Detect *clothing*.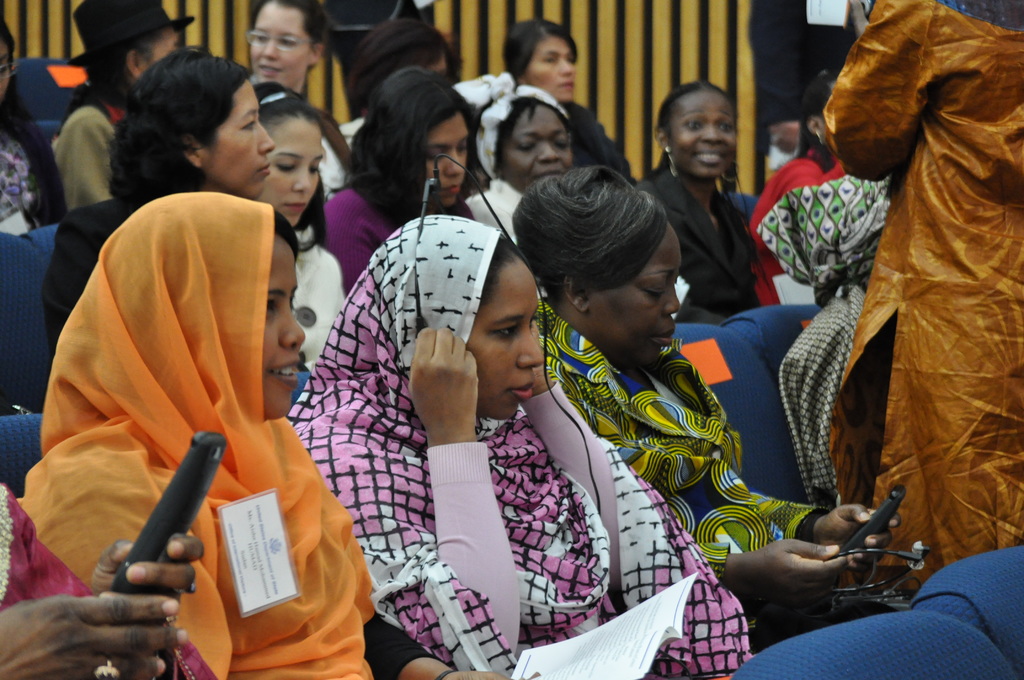
Detected at 284:223:351:382.
